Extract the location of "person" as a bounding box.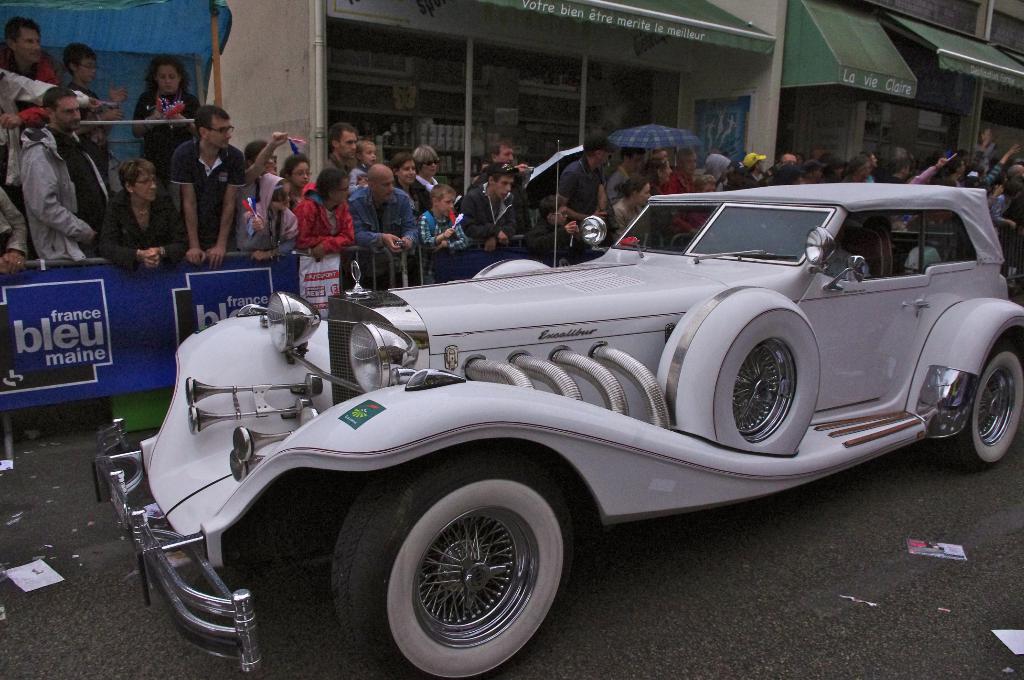
bbox=(453, 164, 542, 264).
